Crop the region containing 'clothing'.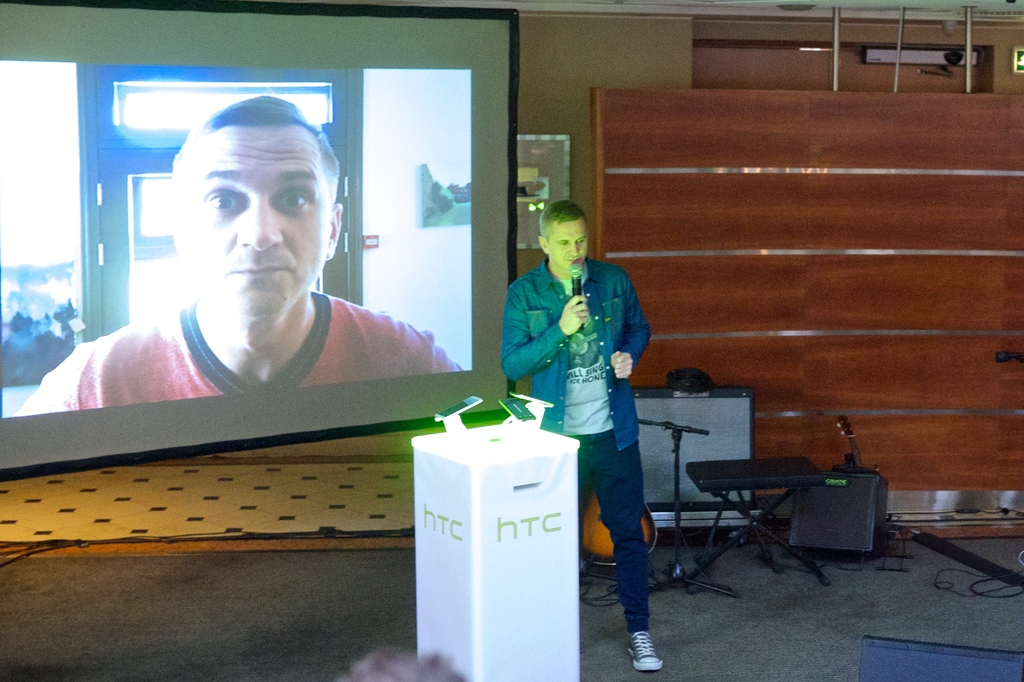
Crop region: bbox=[501, 262, 640, 642].
